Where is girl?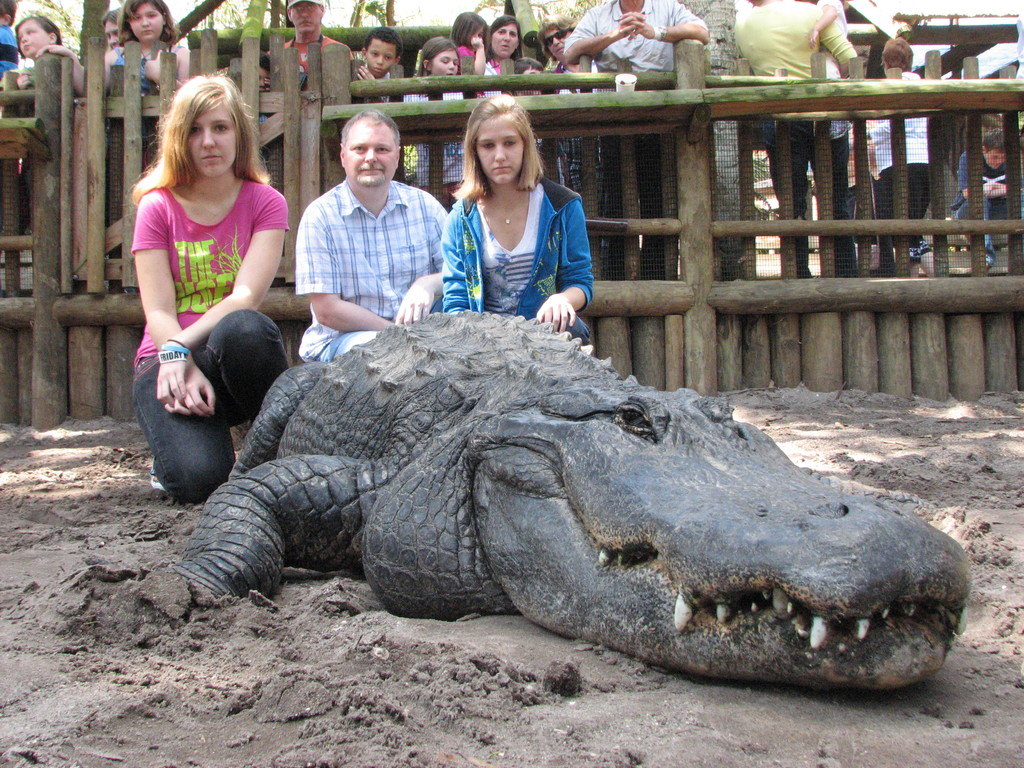
crop(128, 70, 289, 499).
